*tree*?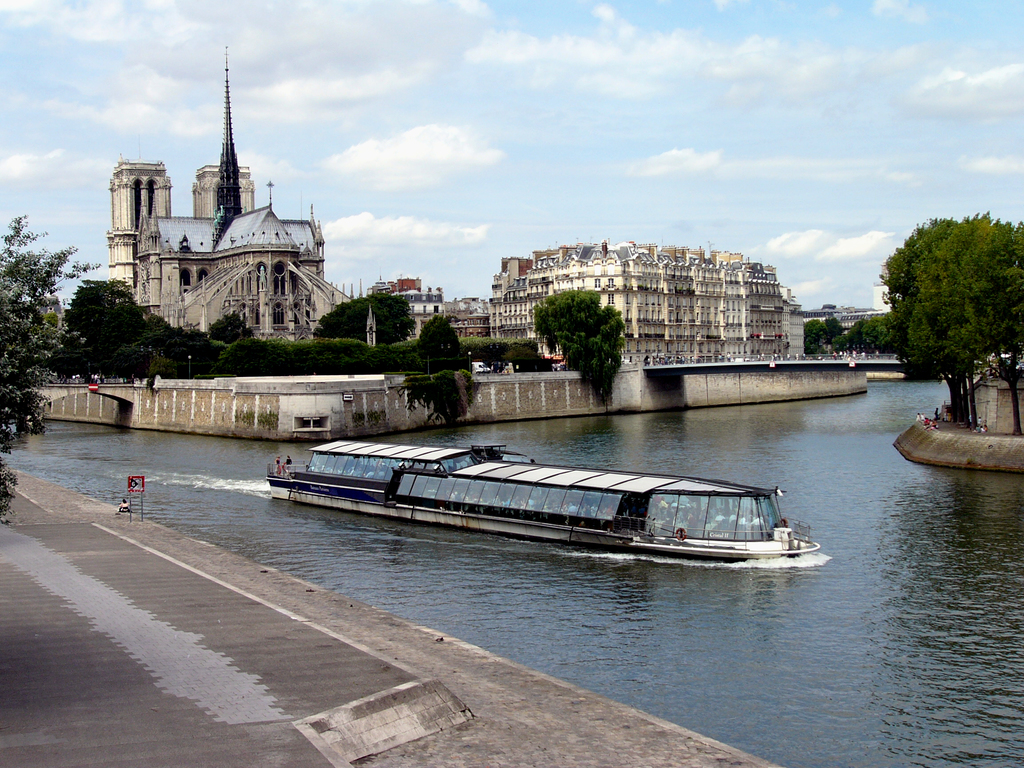
box=[424, 319, 466, 380]
